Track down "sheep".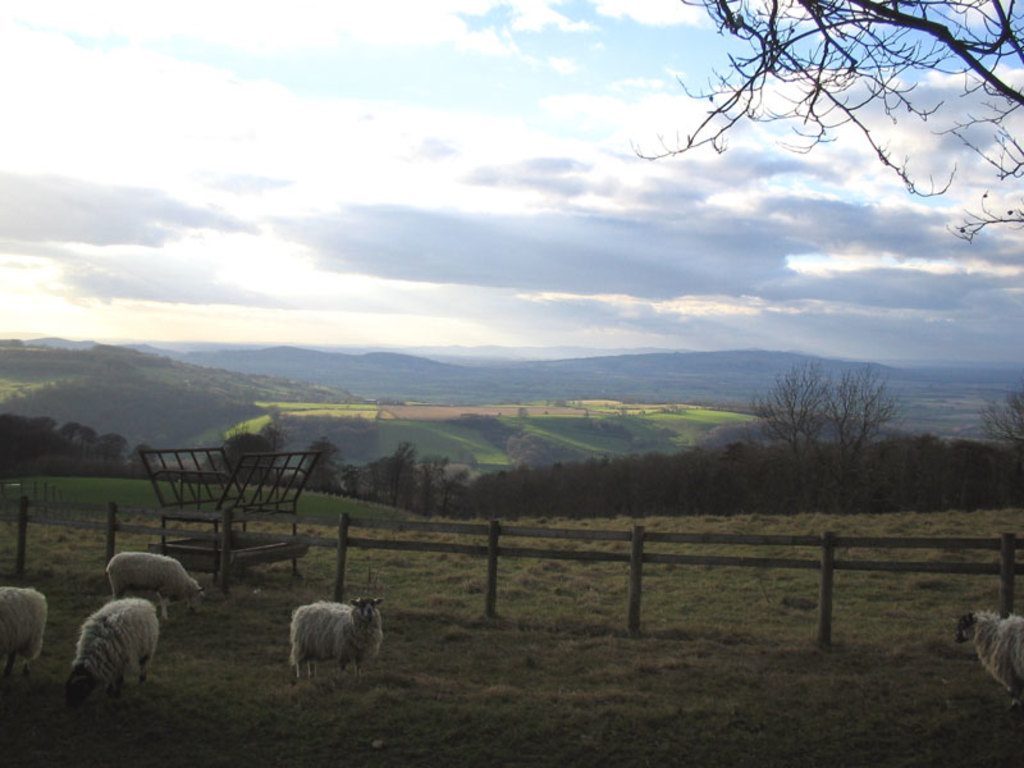
Tracked to {"left": 955, "top": 612, "right": 1023, "bottom": 708}.
